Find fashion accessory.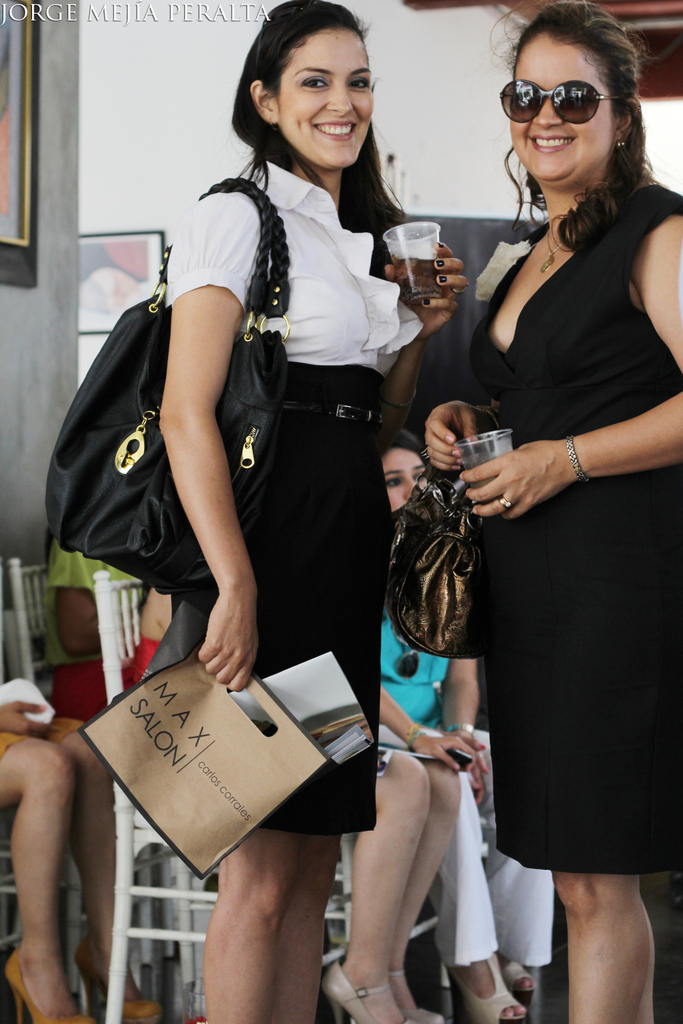
(72, 941, 166, 1023).
